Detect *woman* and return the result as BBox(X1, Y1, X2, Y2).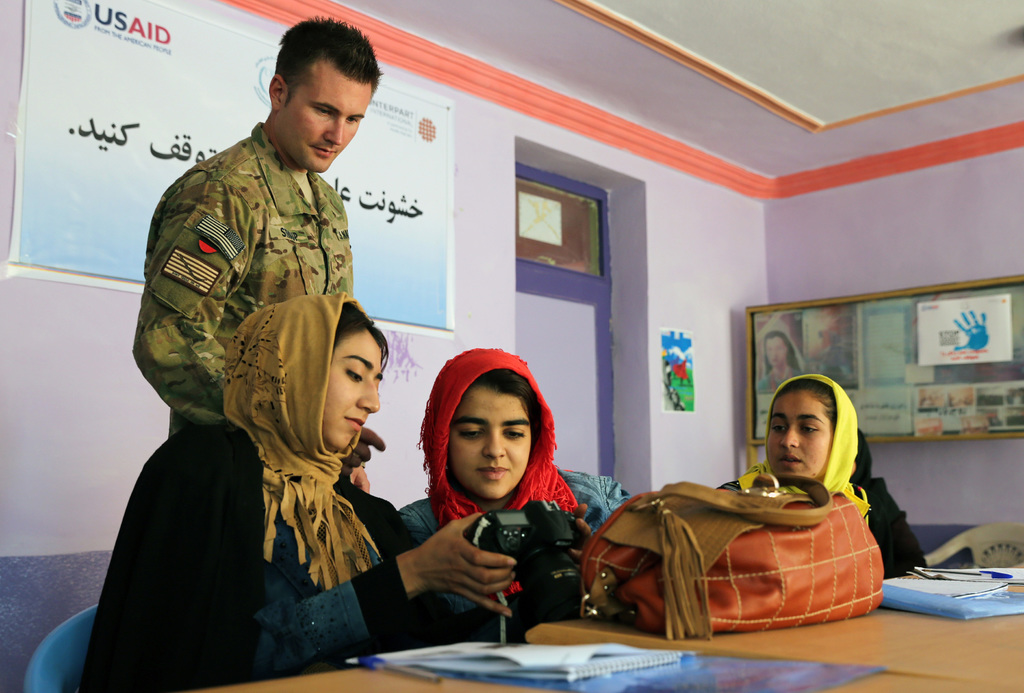
BBox(379, 350, 611, 648).
